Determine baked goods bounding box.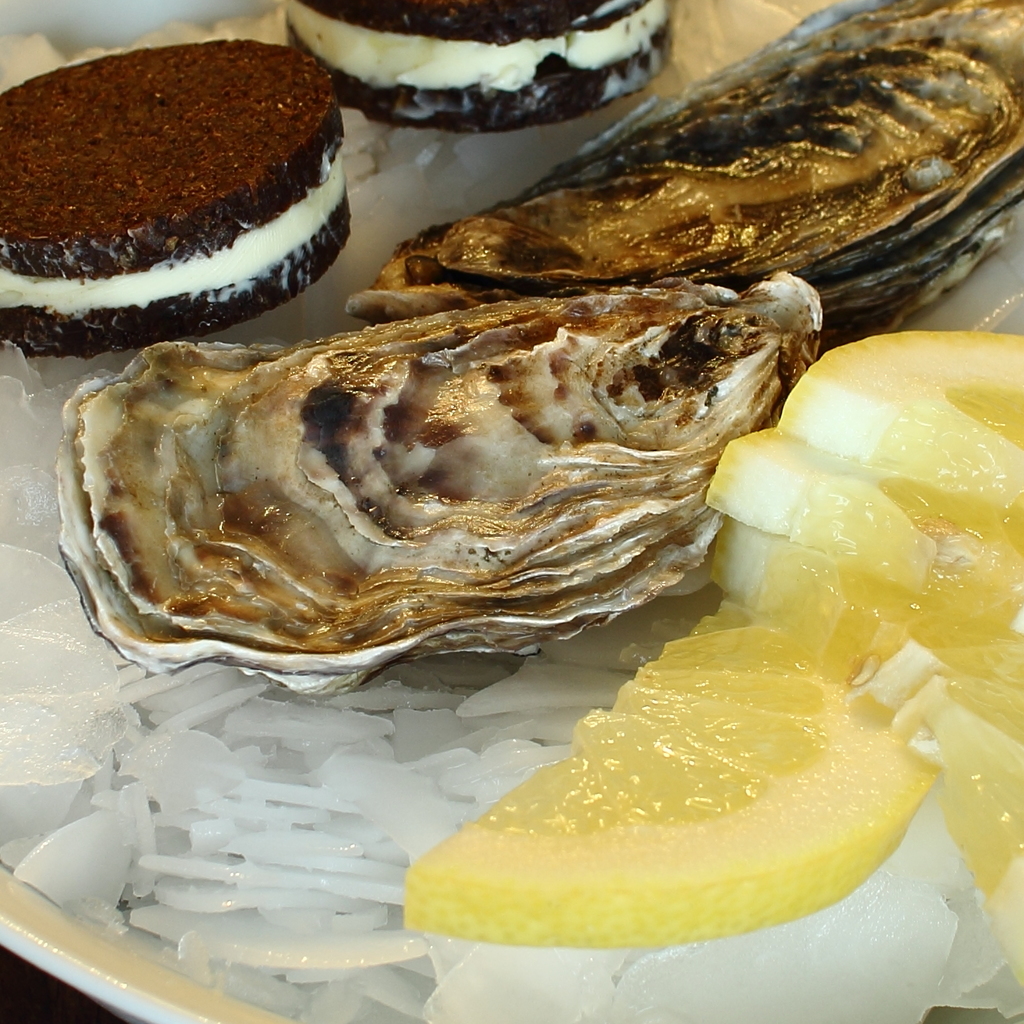
Determined: x1=277 y1=0 x2=669 y2=130.
